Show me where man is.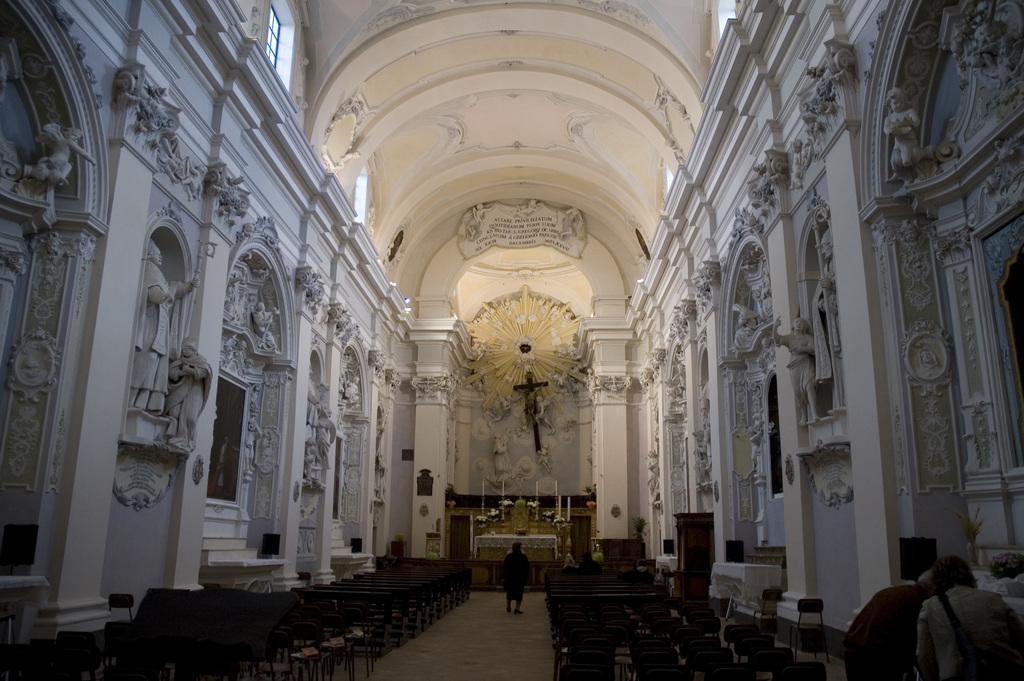
man is at rect(502, 540, 532, 620).
